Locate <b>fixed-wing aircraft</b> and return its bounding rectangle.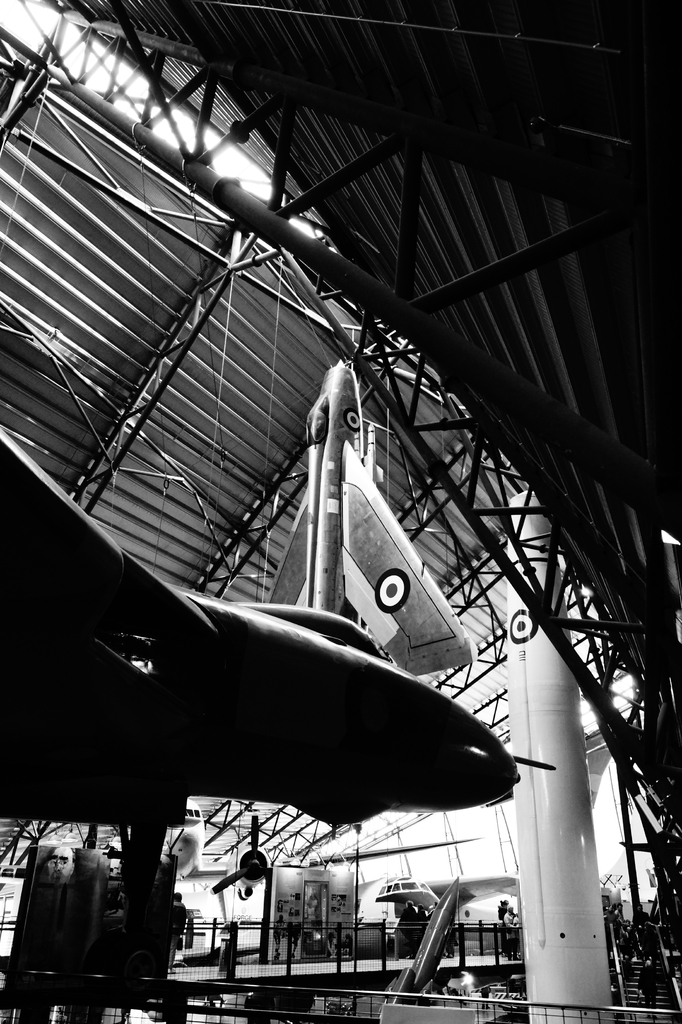
BBox(0, 422, 553, 812).
